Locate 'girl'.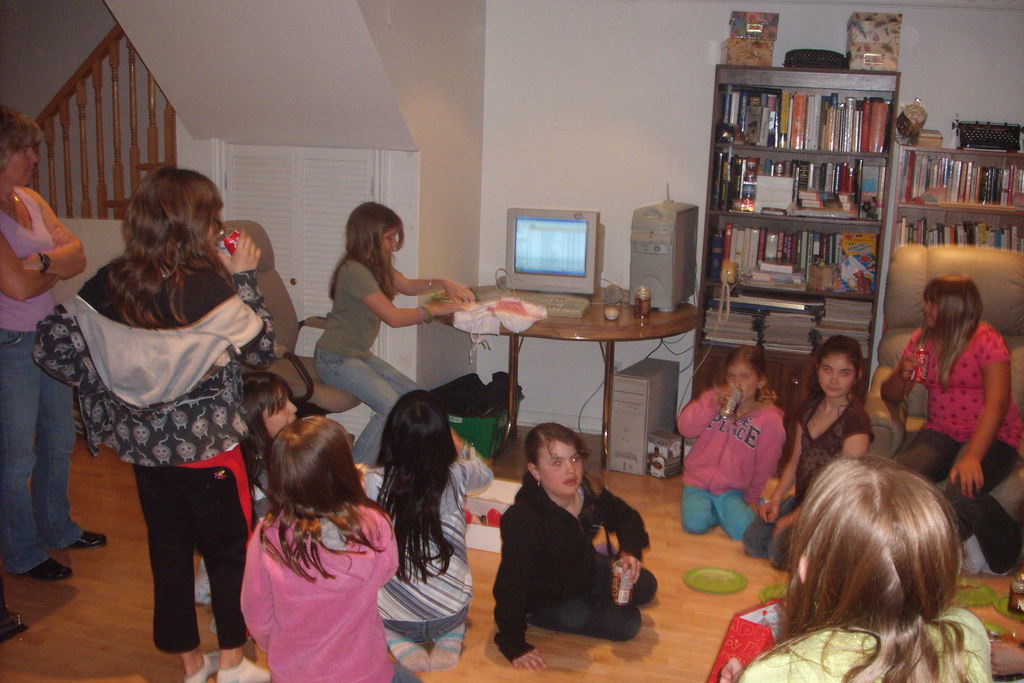
Bounding box: [left=315, top=201, right=476, bottom=477].
